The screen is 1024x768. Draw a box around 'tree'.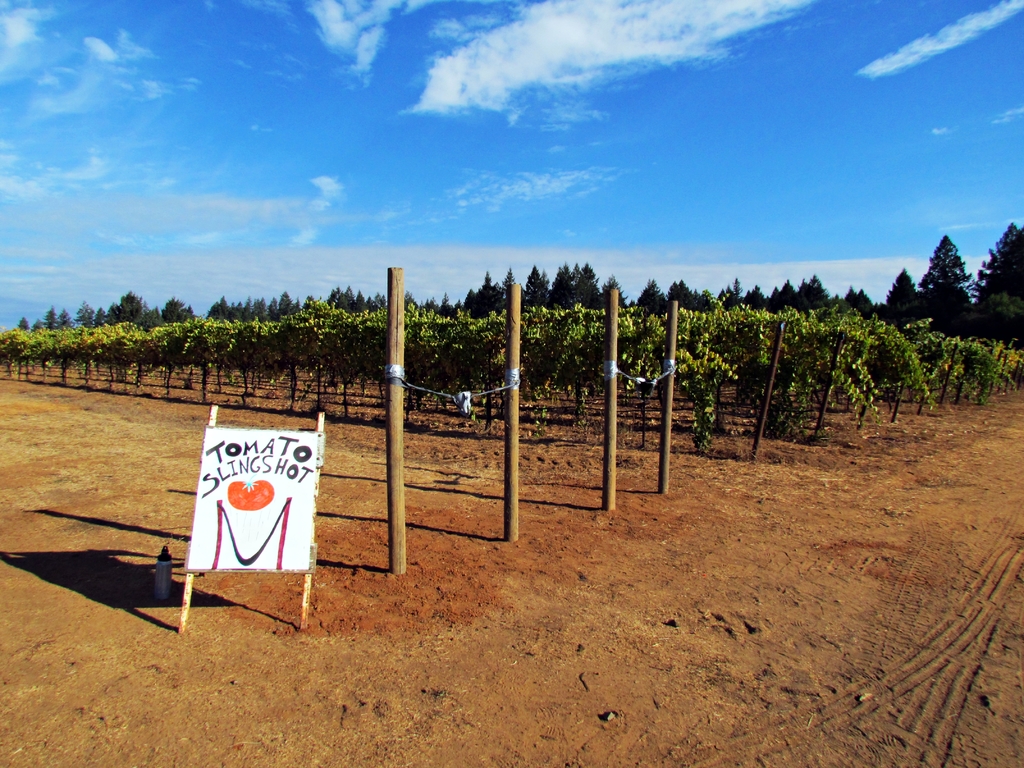
l=54, t=308, r=74, b=329.
